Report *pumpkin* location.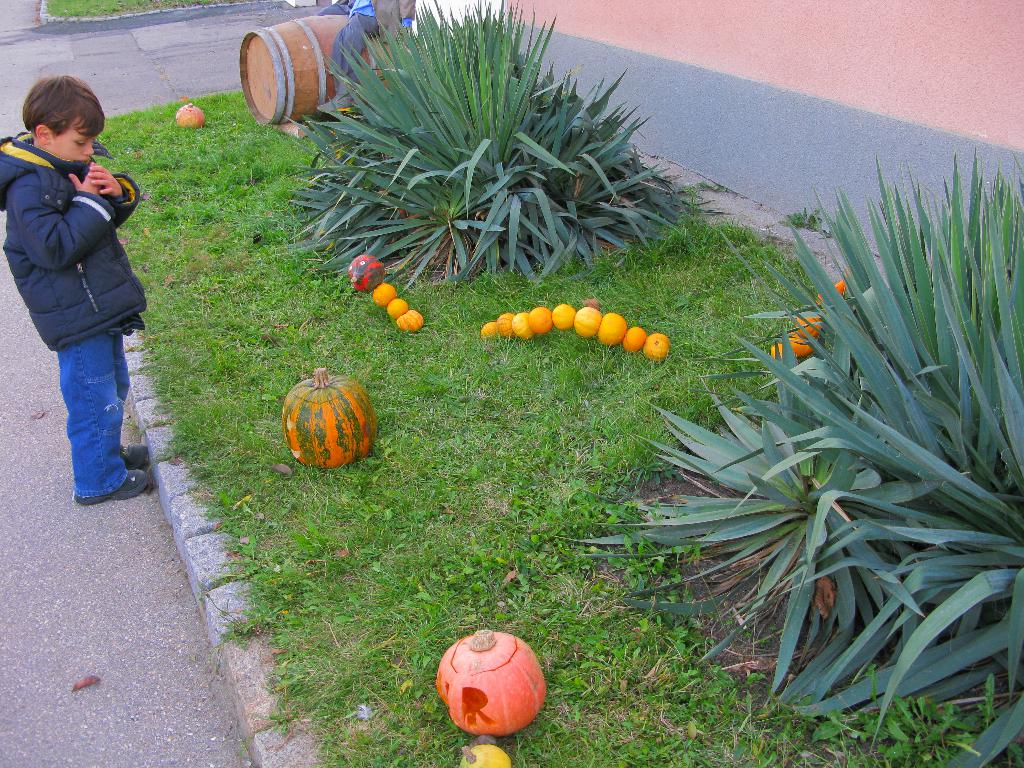
Report: <box>439,630,551,728</box>.
